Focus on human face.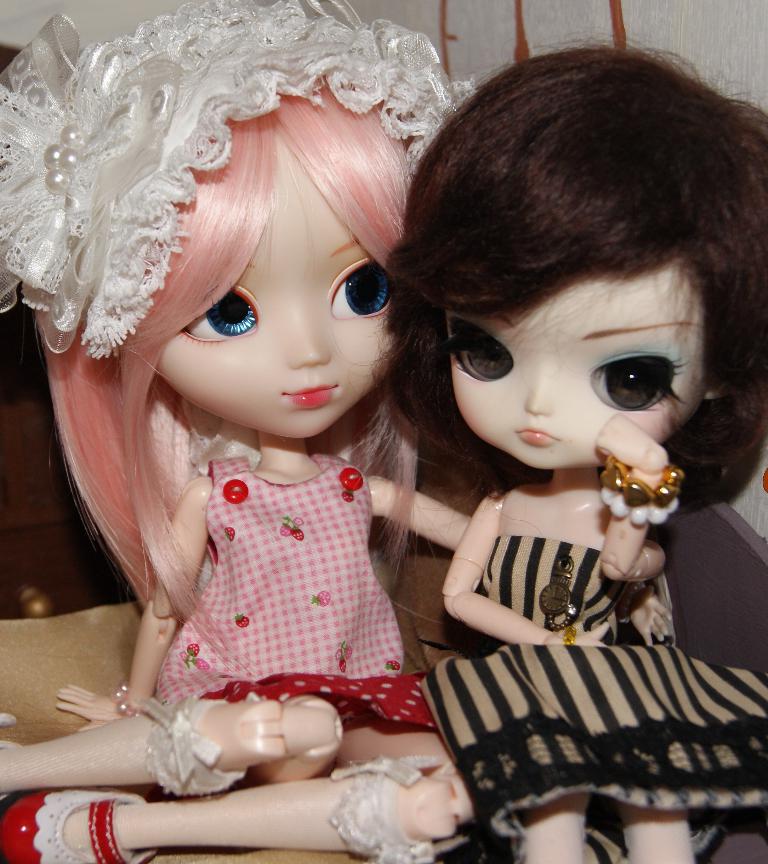
Focused at l=443, t=267, r=703, b=472.
